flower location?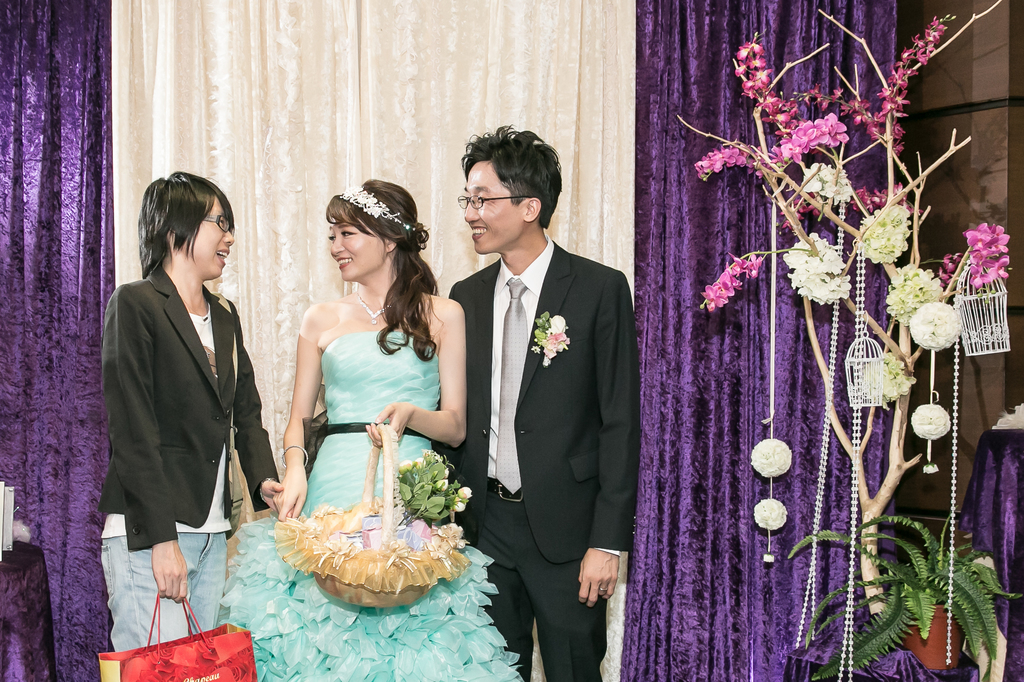
bbox=[550, 314, 566, 333]
